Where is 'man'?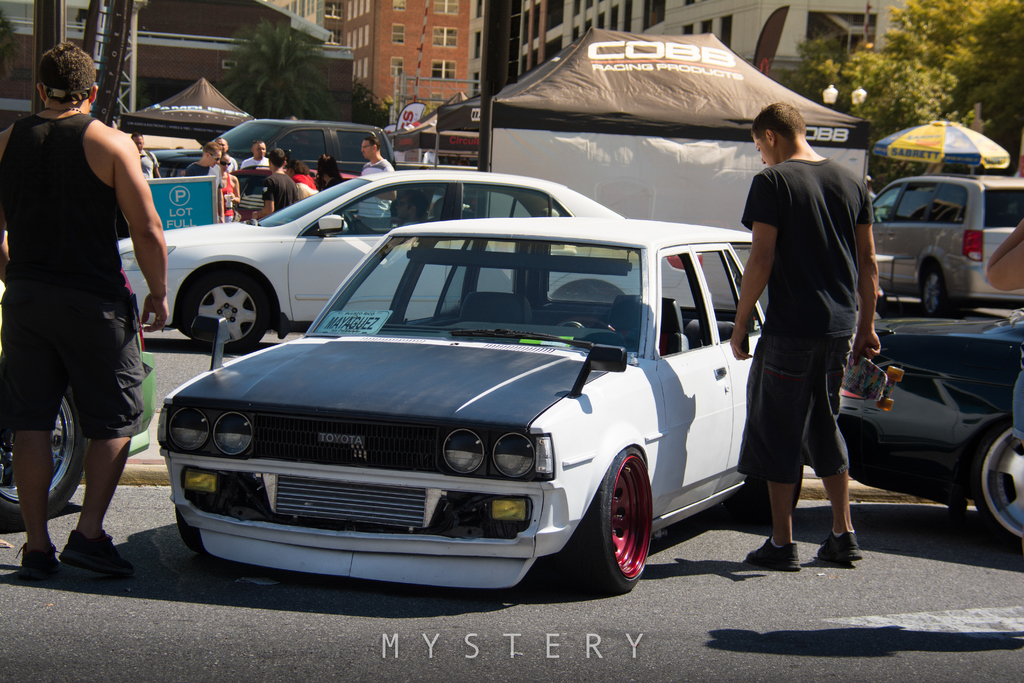
216 136 237 169.
